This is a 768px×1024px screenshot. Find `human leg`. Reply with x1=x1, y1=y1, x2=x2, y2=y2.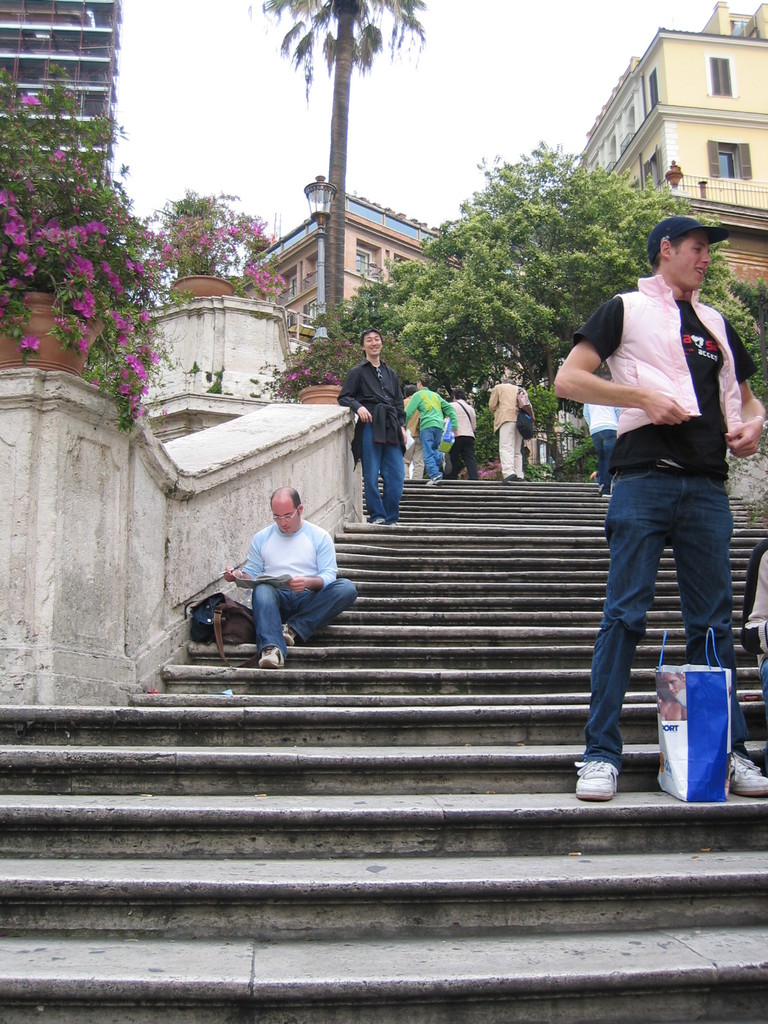
x1=419, y1=415, x2=447, y2=485.
